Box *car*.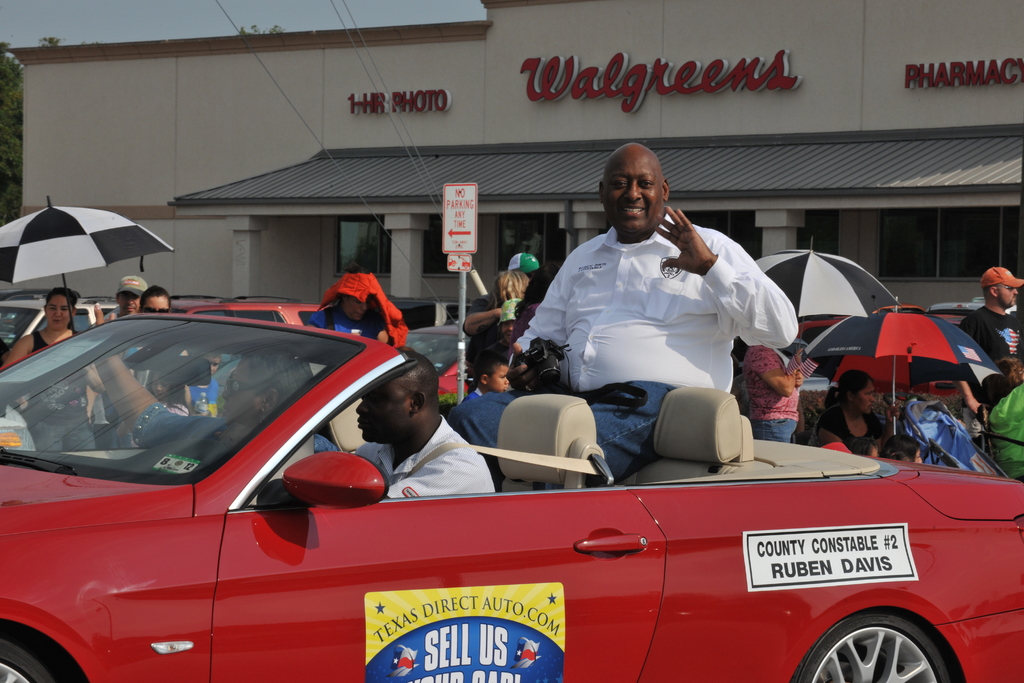
730:334:830:395.
